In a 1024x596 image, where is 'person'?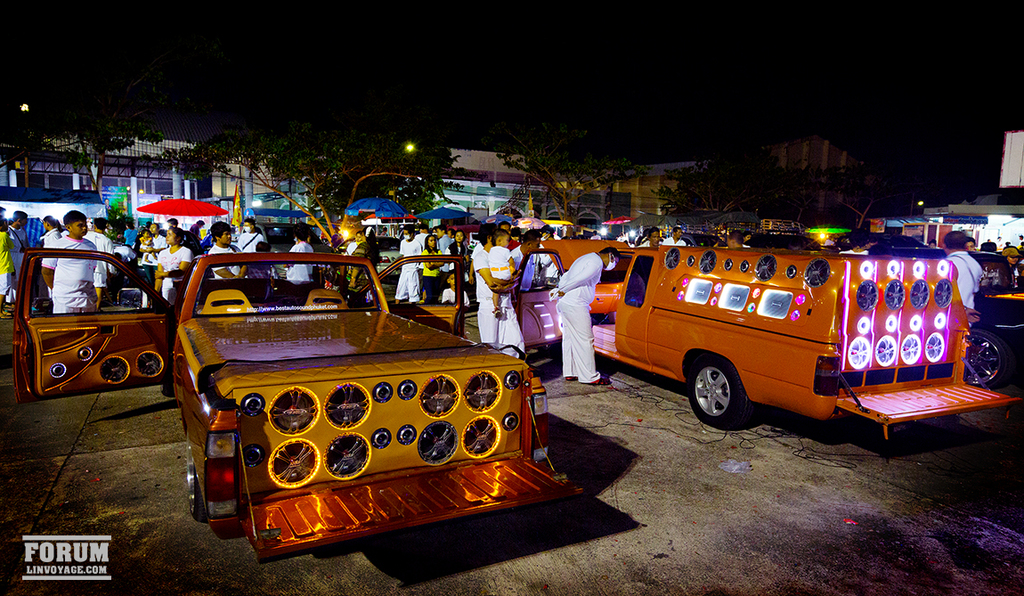
(725,232,746,249).
